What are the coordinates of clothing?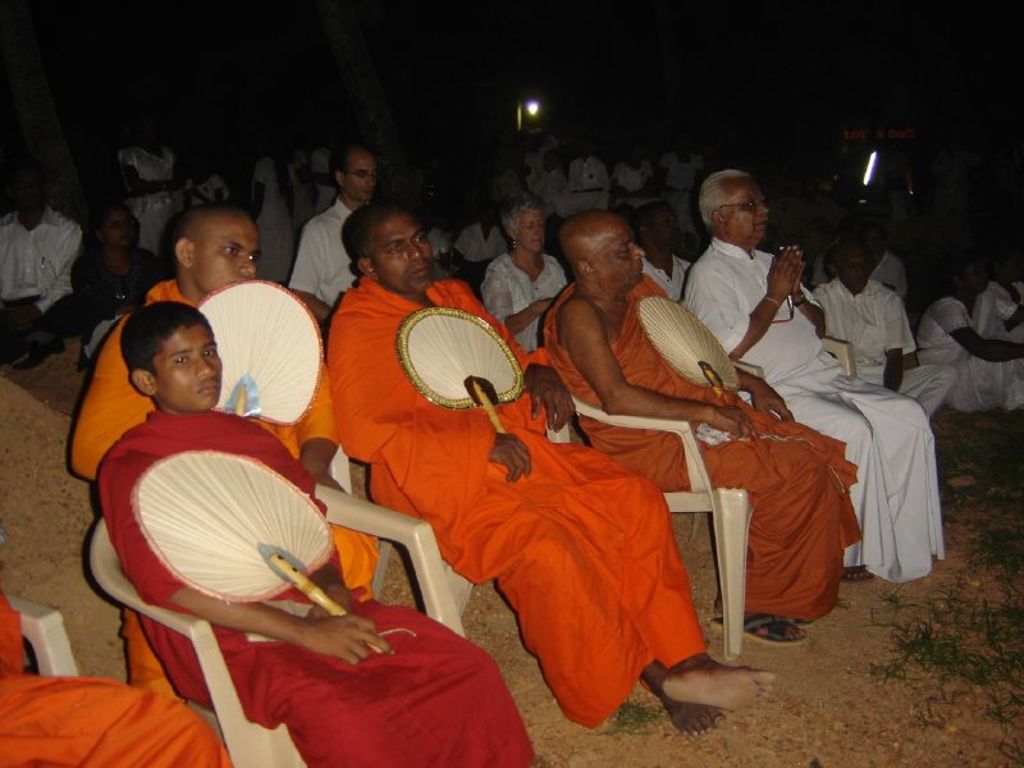
Rect(182, 179, 230, 211).
